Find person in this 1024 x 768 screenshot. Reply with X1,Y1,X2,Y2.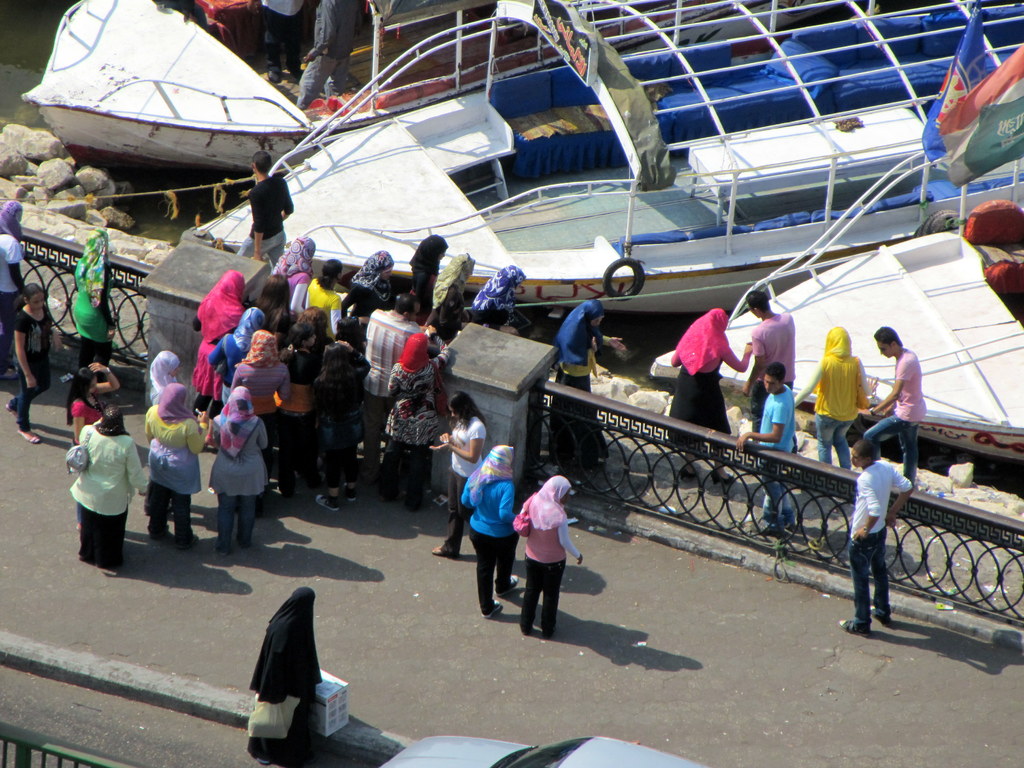
460,443,520,616.
